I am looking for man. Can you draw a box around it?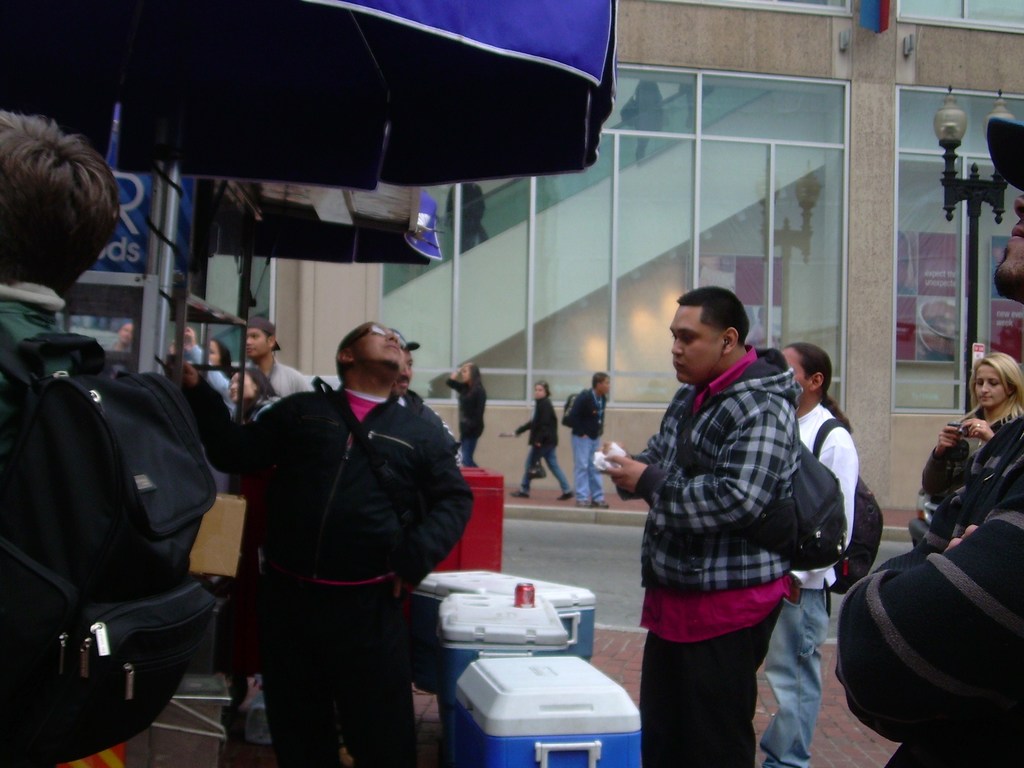
Sure, the bounding box is pyautogui.locateOnScreen(387, 323, 464, 470).
